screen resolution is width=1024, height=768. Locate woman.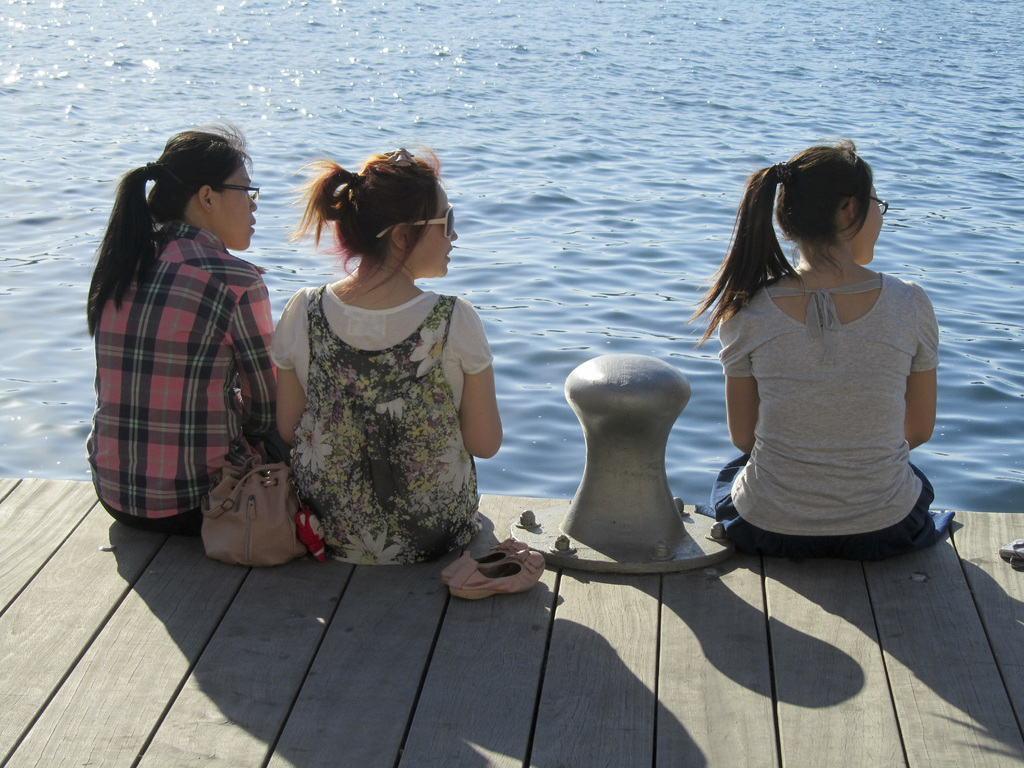
(x1=685, y1=135, x2=960, y2=563).
